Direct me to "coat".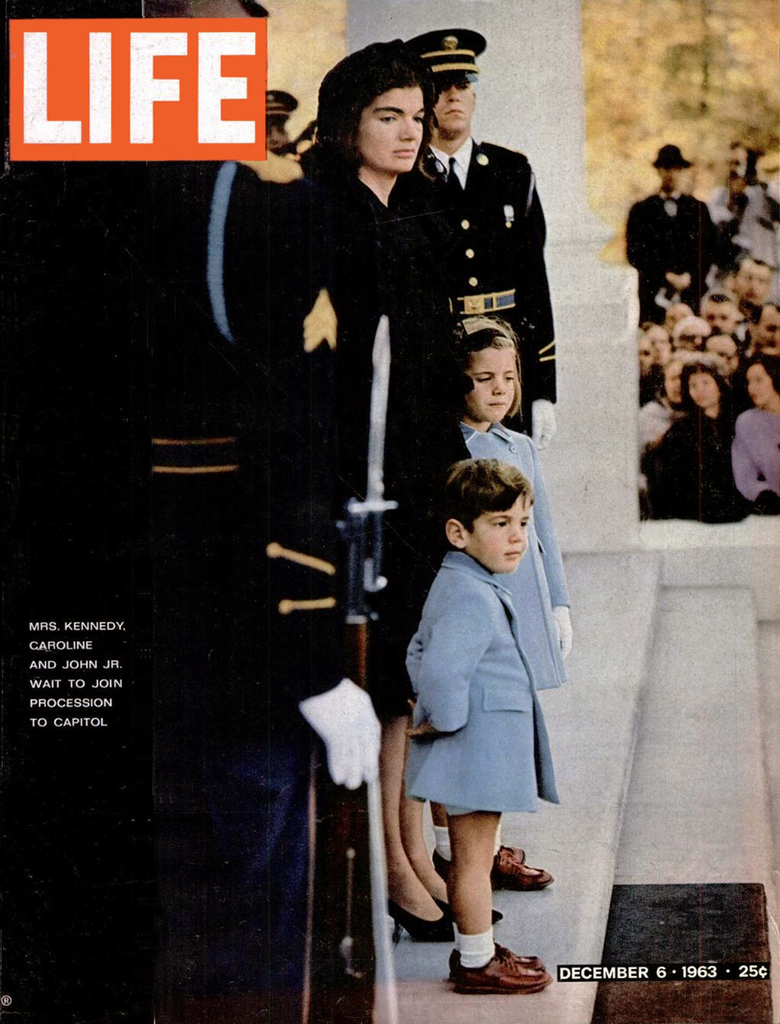
Direction: [748, 348, 779, 387].
